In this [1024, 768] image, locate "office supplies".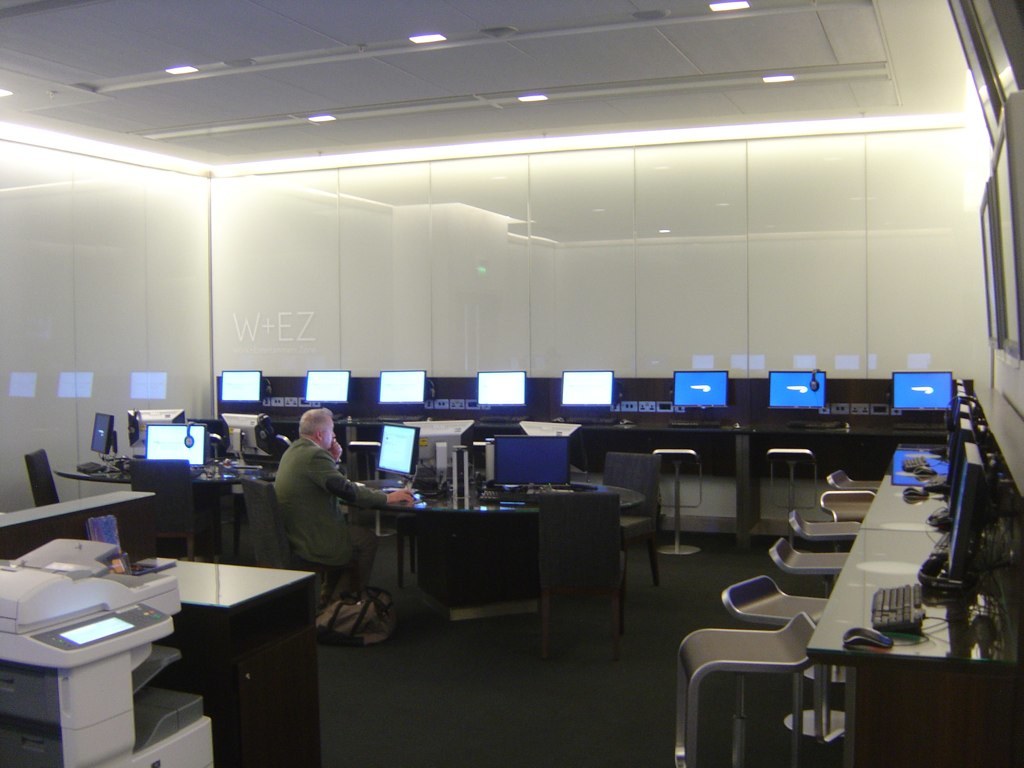
Bounding box: bbox=[771, 369, 832, 410].
